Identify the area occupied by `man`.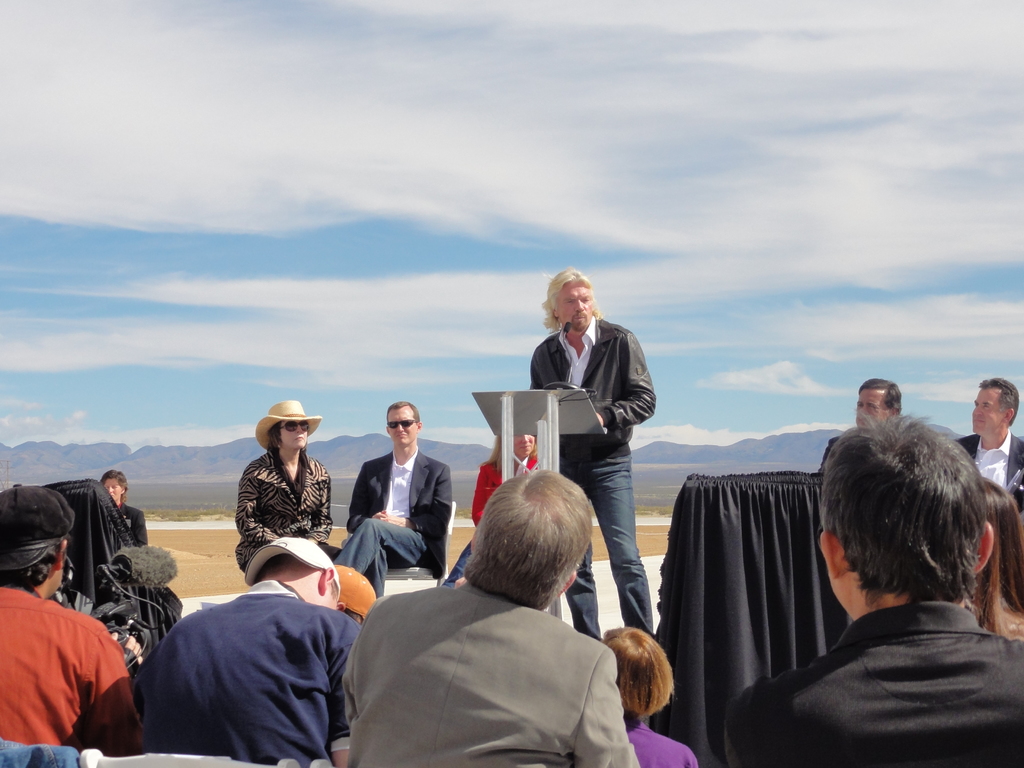
Area: (525,266,678,655).
